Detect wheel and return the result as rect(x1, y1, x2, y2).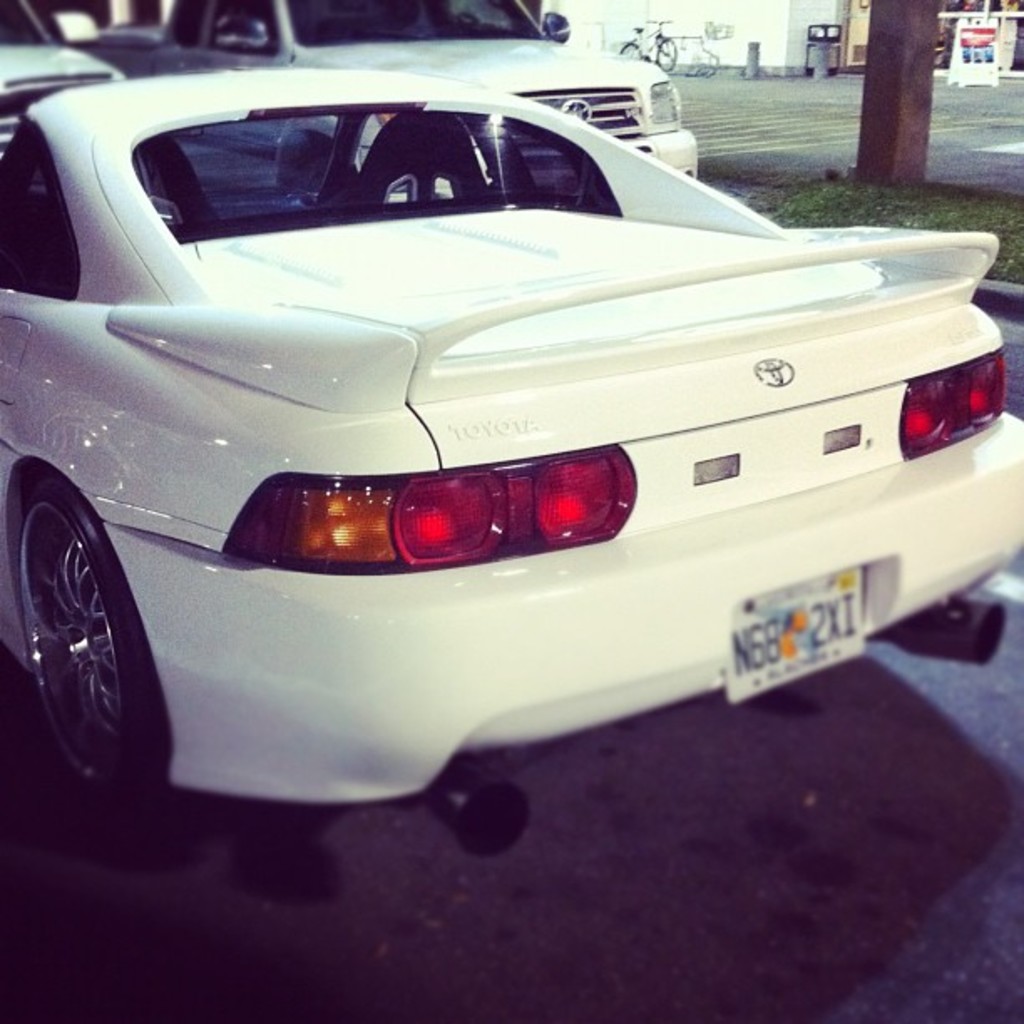
rect(659, 37, 678, 77).
